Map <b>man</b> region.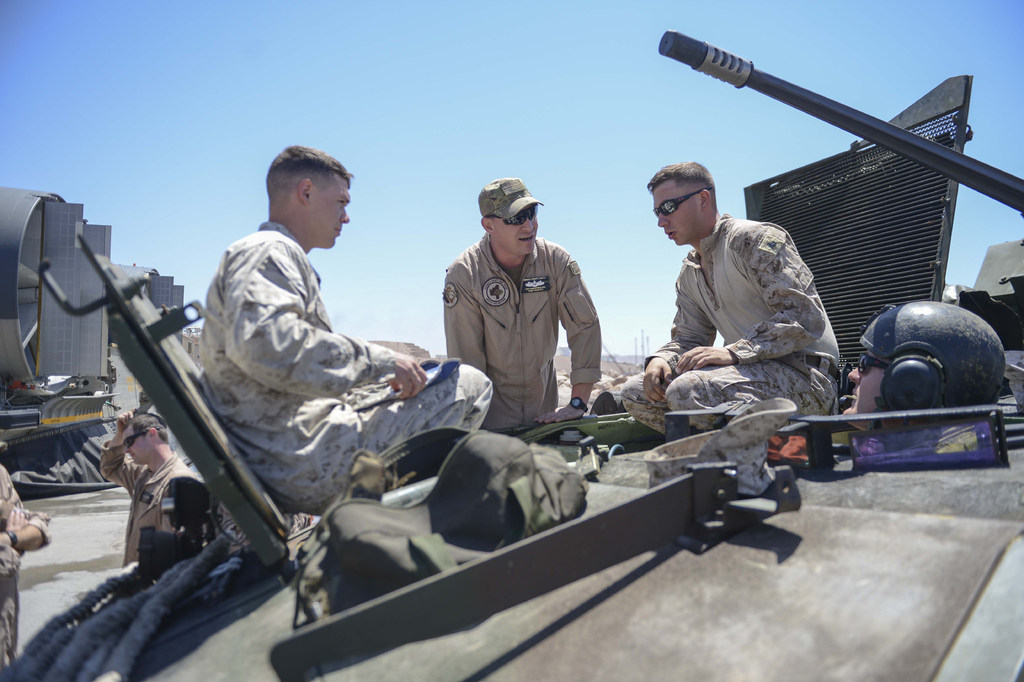
Mapped to [198,144,496,512].
